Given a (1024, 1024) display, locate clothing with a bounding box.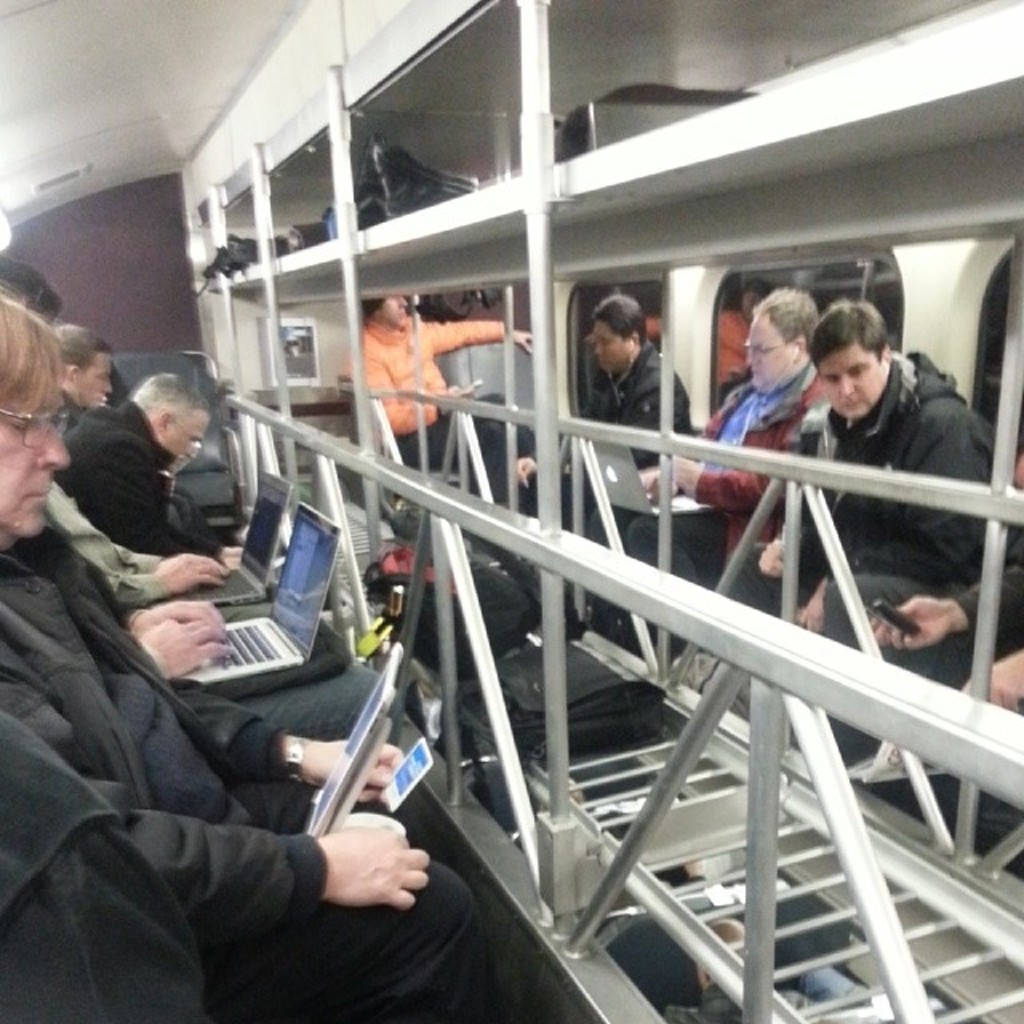
Located: <region>592, 362, 830, 662</region>.
